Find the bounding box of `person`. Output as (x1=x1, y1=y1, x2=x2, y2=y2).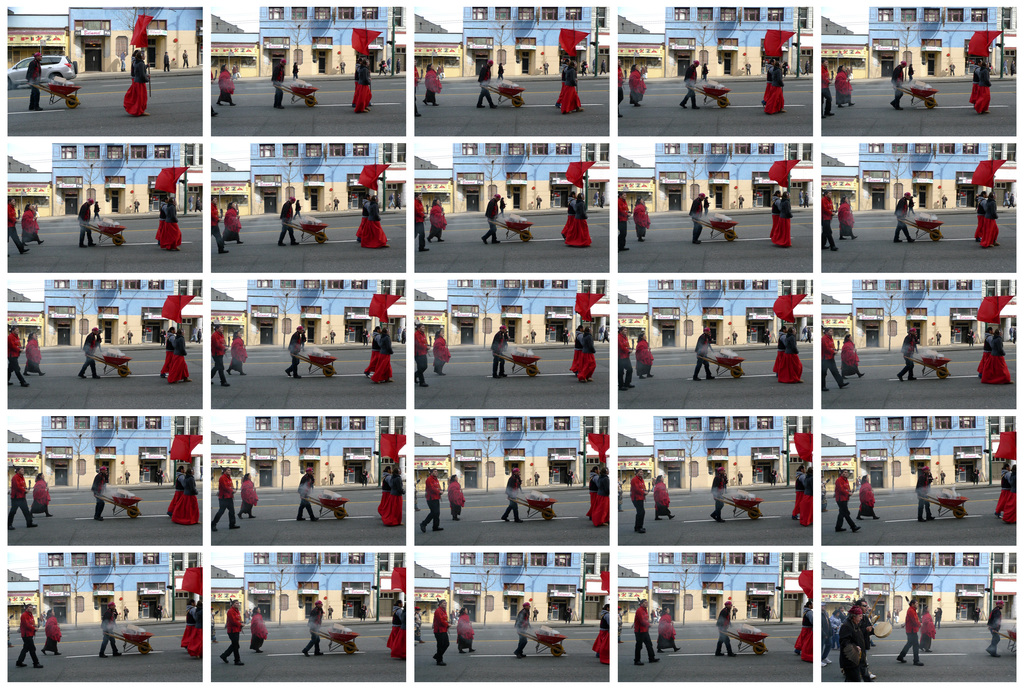
(x1=1006, y1=457, x2=1020, y2=523).
